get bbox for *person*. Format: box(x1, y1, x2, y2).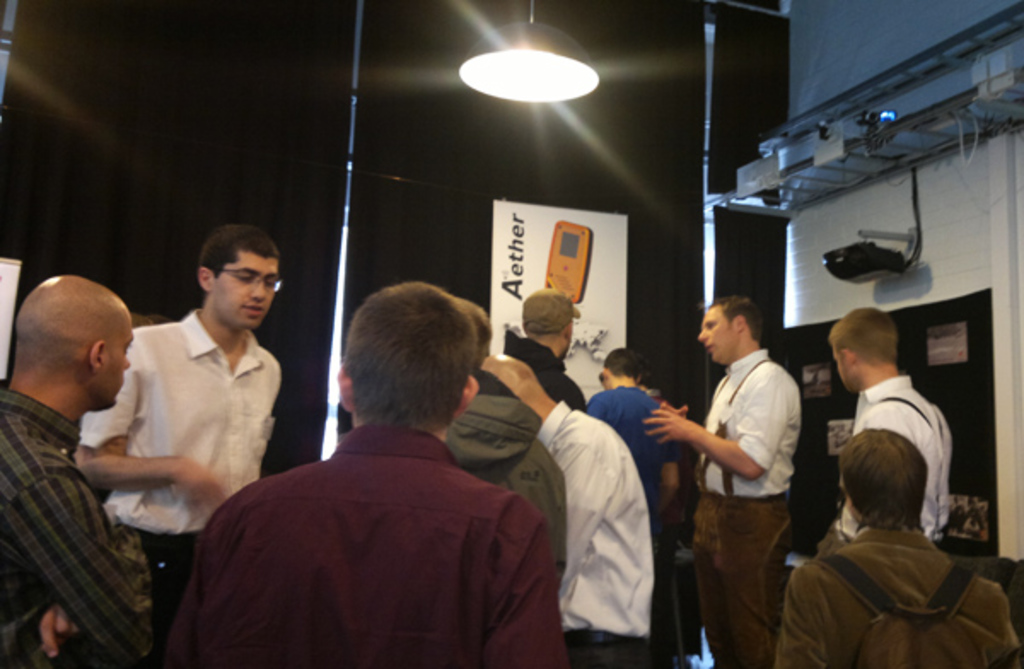
box(592, 350, 679, 662).
